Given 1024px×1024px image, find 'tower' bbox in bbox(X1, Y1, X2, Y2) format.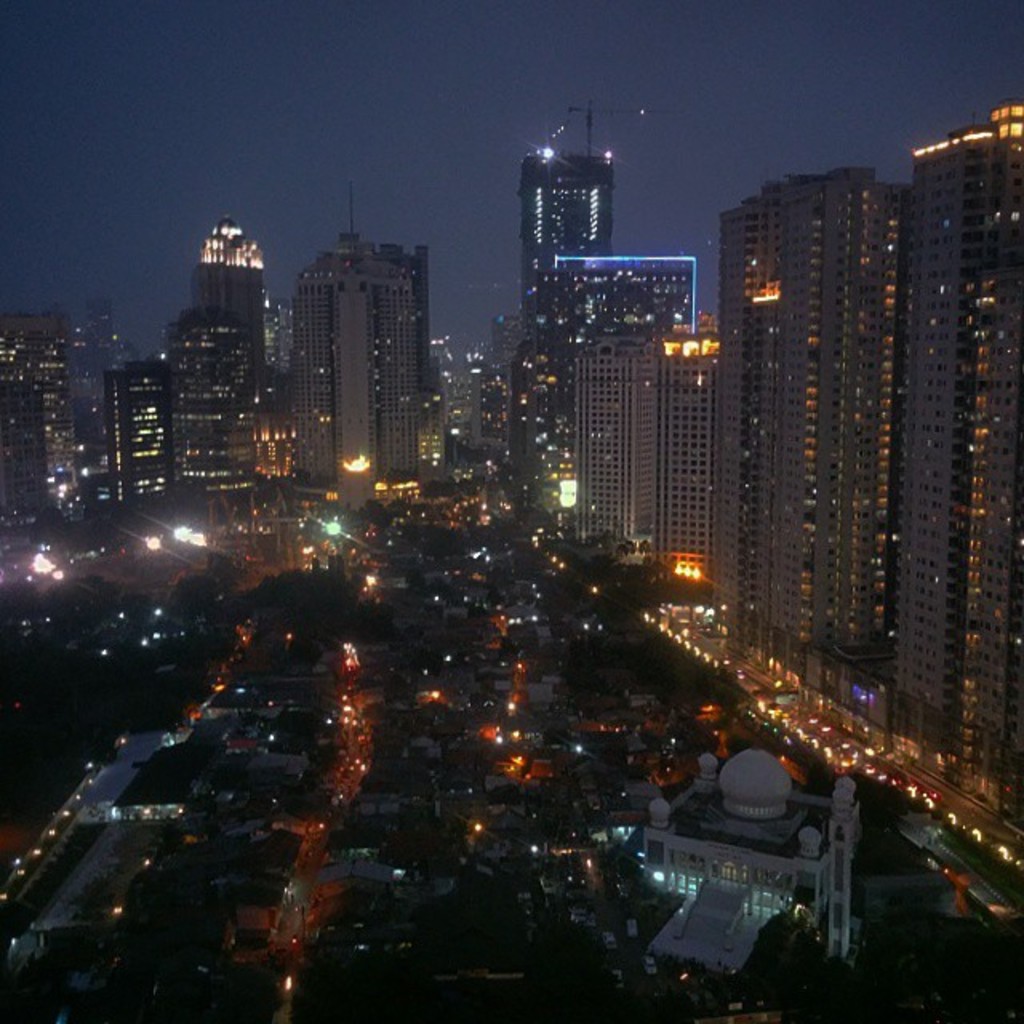
bbox(288, 214, 438, 522).
